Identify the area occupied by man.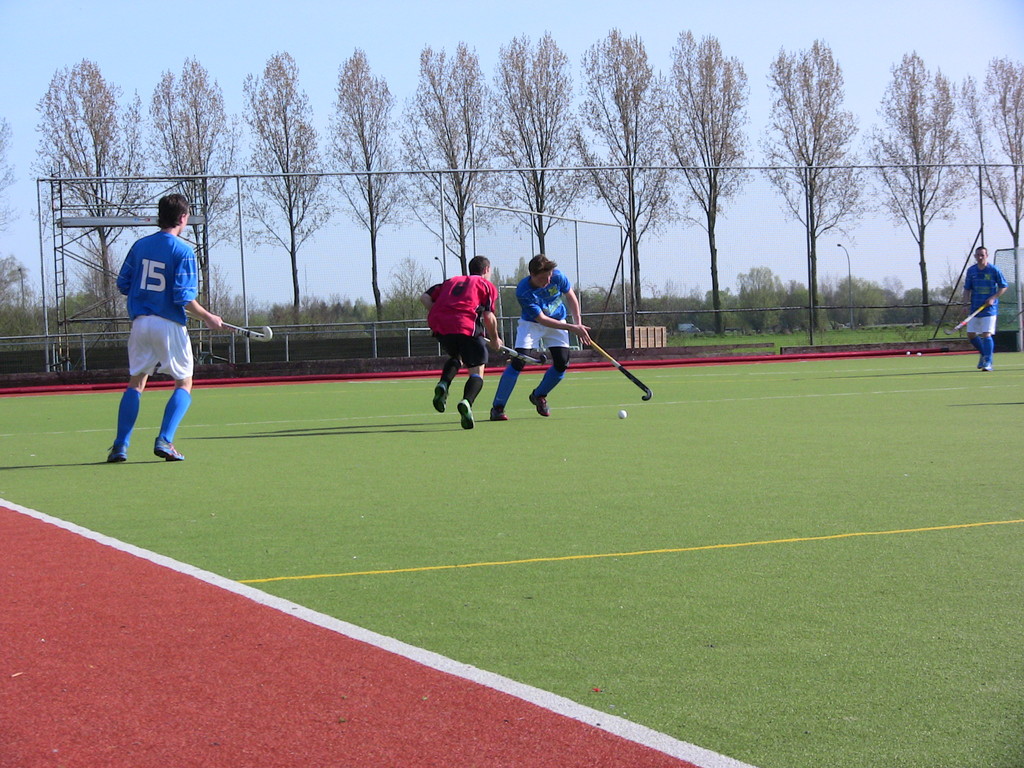
Area: 963/239/1011/374.
